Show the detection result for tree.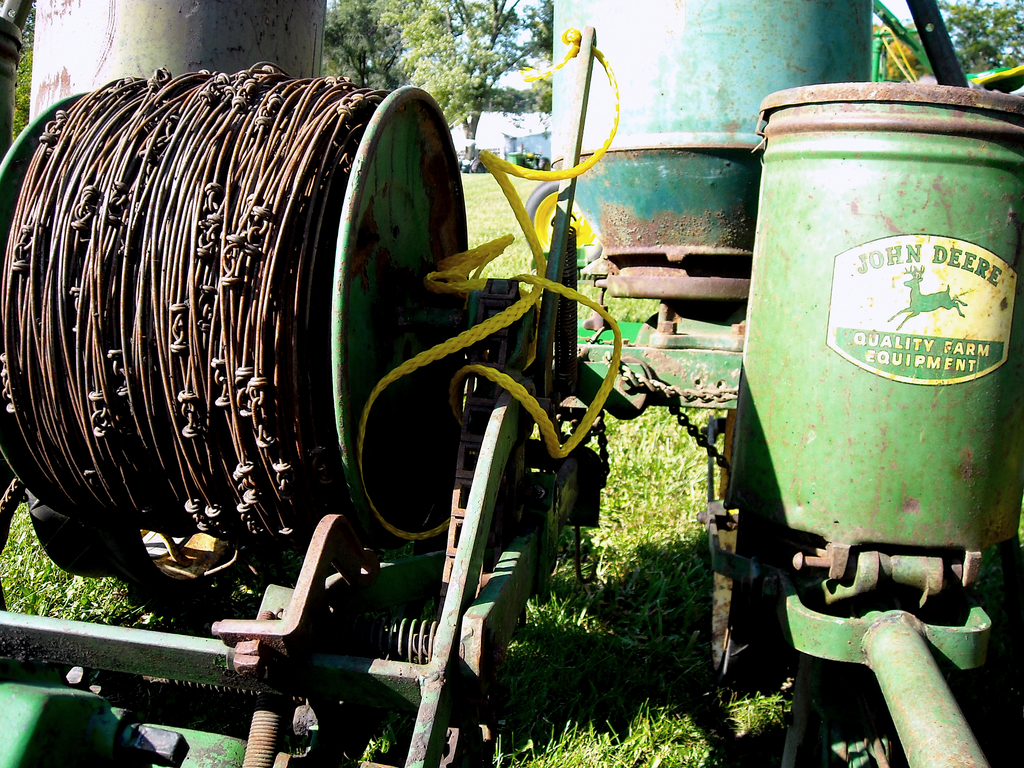
region(326, 0, 549, 158).
